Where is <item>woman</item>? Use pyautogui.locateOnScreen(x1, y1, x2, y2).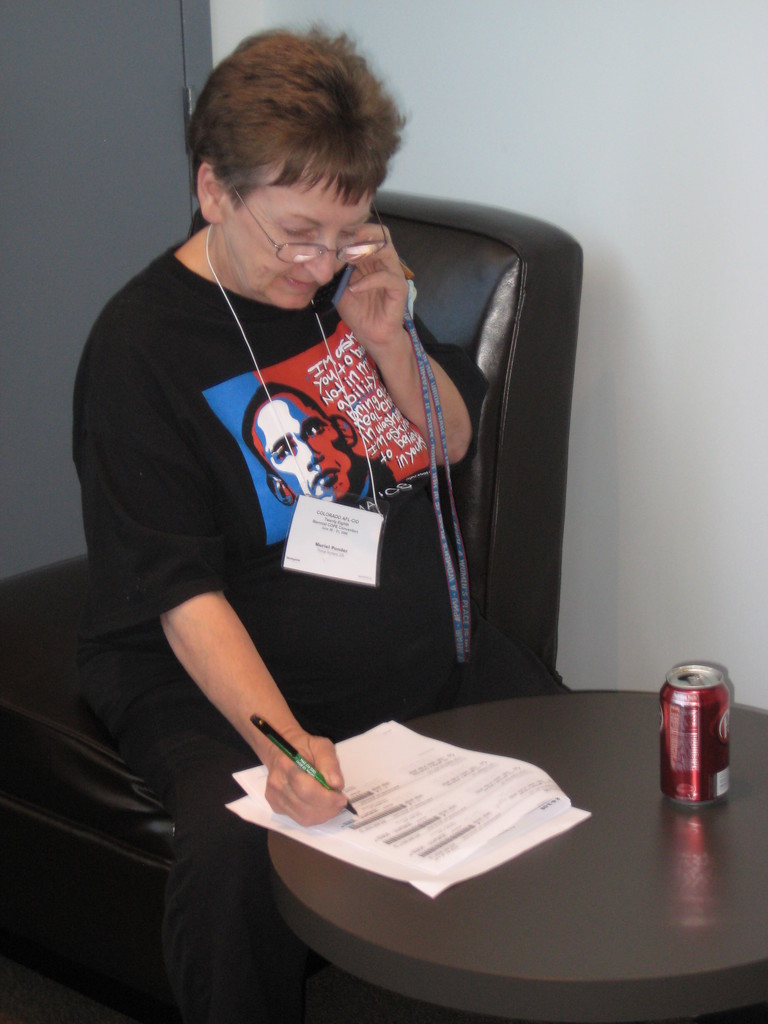
pyautogui.locateOnScreen(65, 45, 579, 950).
